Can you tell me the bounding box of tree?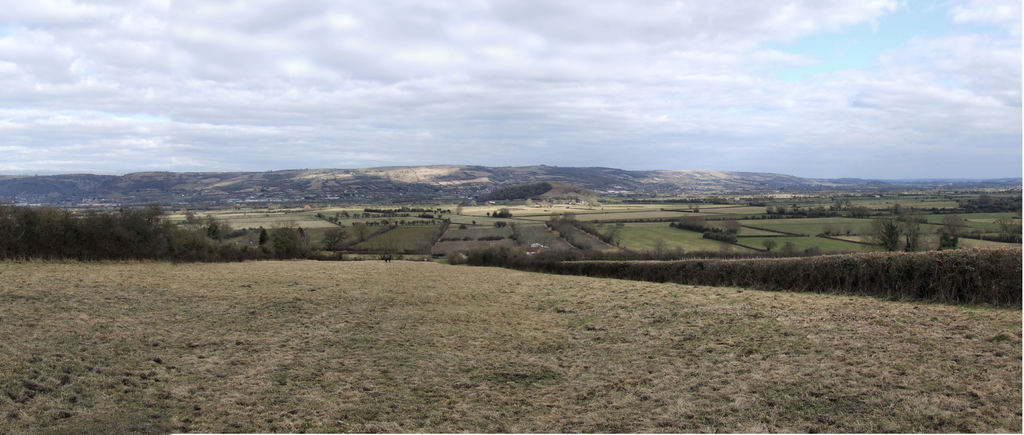
x1=900, y1=213, x2=928, y2=250.
